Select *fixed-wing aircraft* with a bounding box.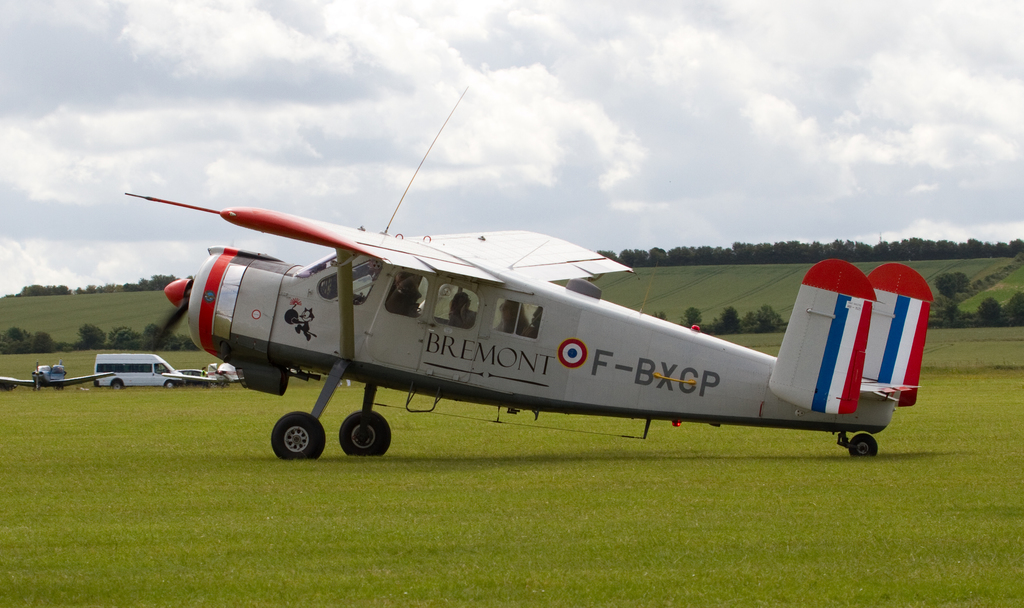
<region>119, 192, 936, 472</region>.
